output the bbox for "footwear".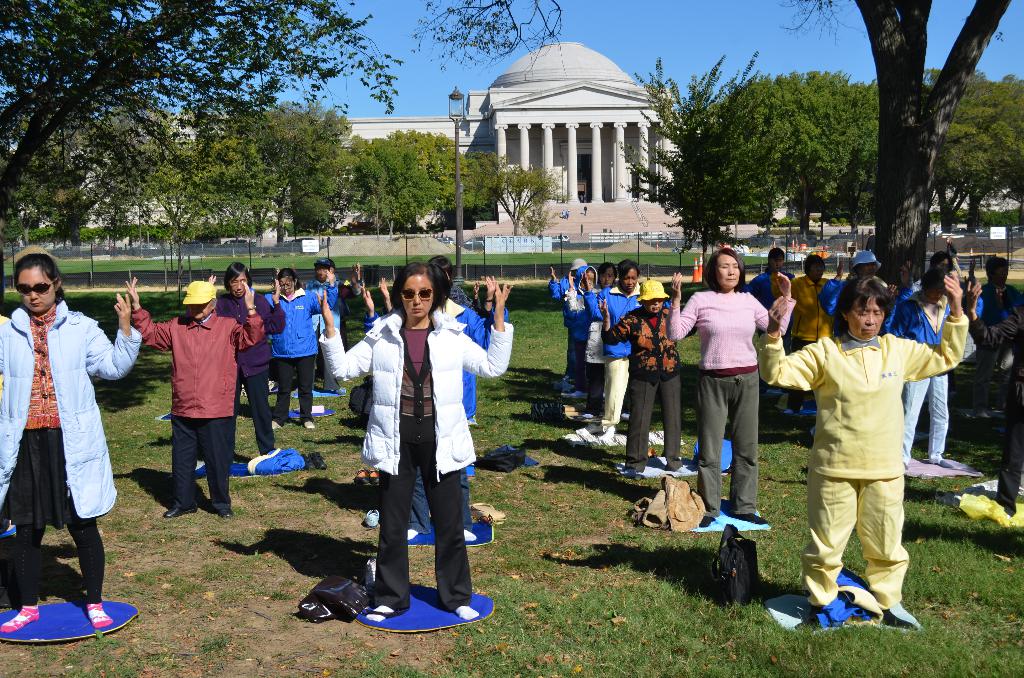
crop(0, 606, 43, 636).
